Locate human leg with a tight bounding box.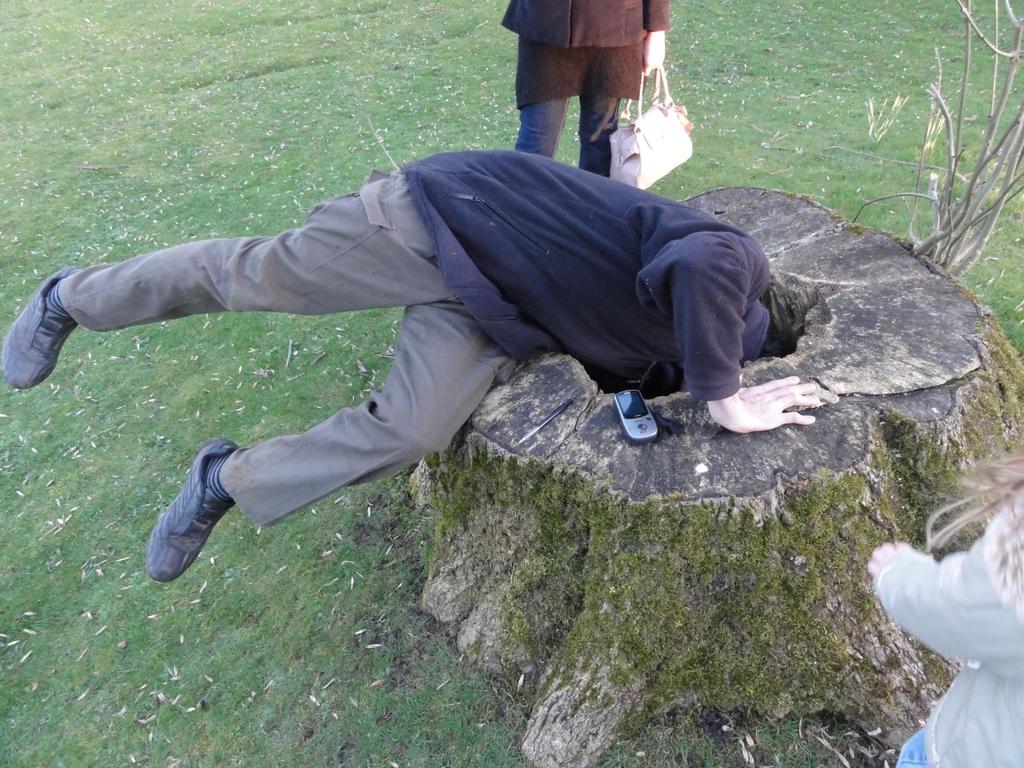
box(150, 300, 515, 586).
